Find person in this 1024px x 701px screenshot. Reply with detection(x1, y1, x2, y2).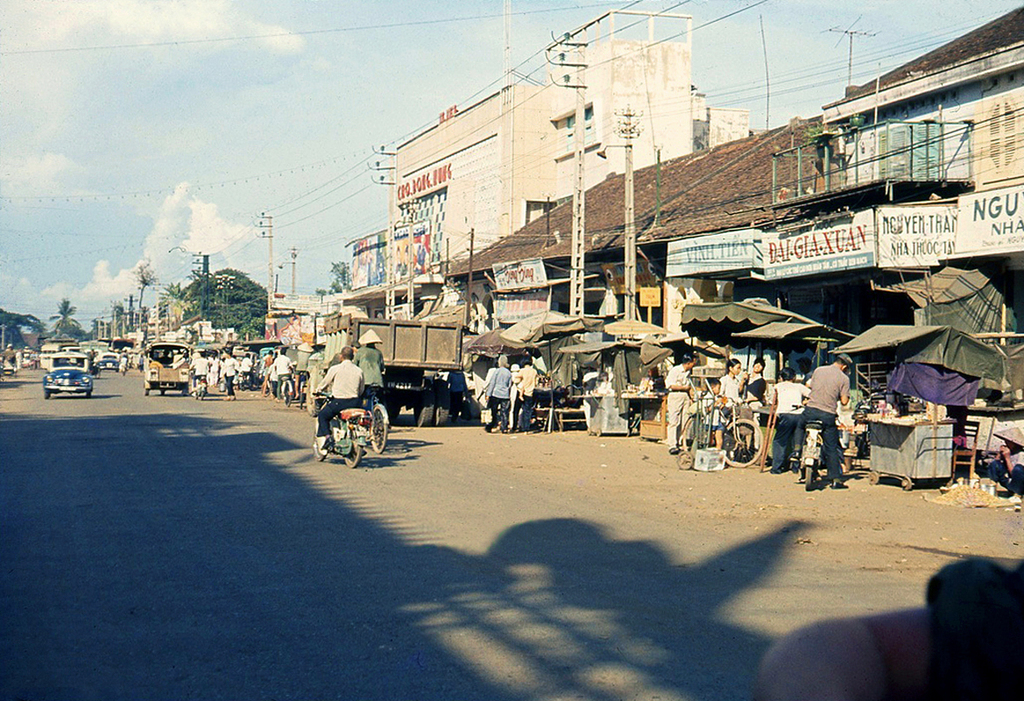
detection(660, 350, 701, 457).
